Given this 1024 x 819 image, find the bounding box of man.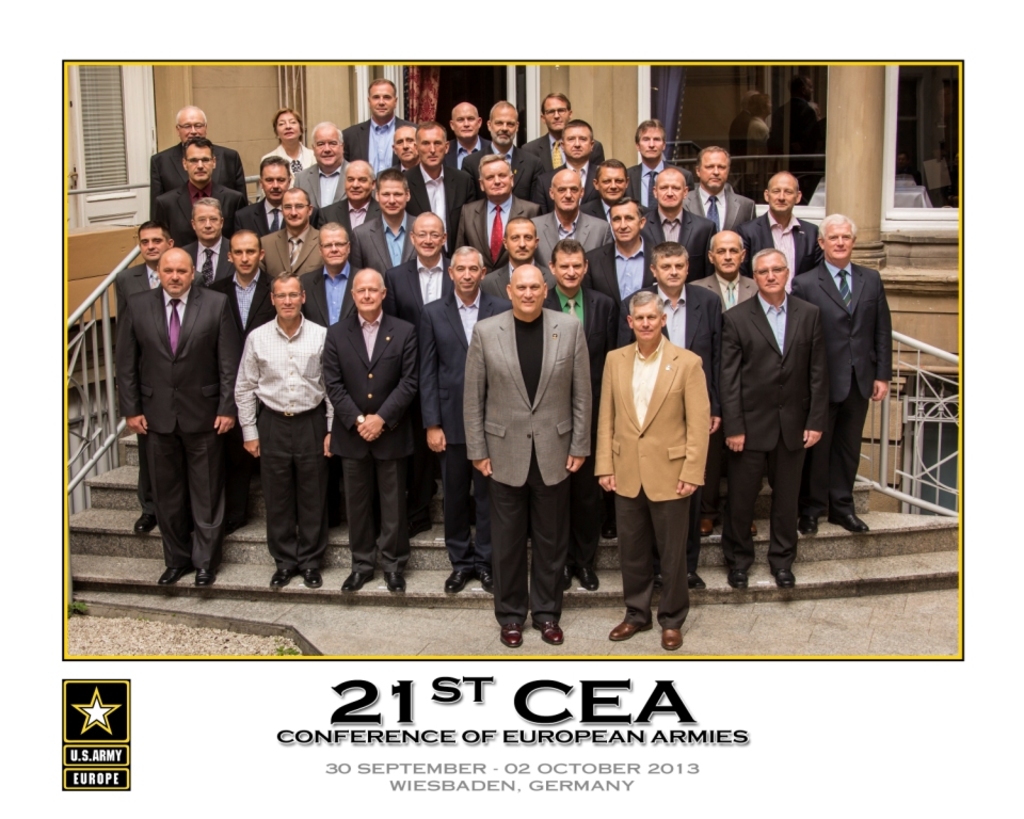
select_region(379, 209, 461, 315).
